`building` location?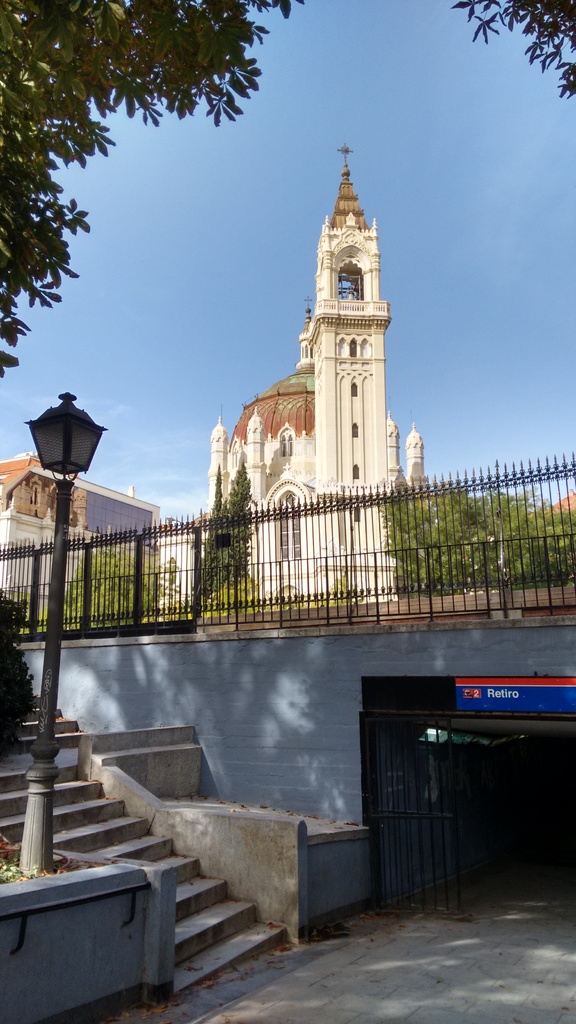
[0, 147, 436, 603]
